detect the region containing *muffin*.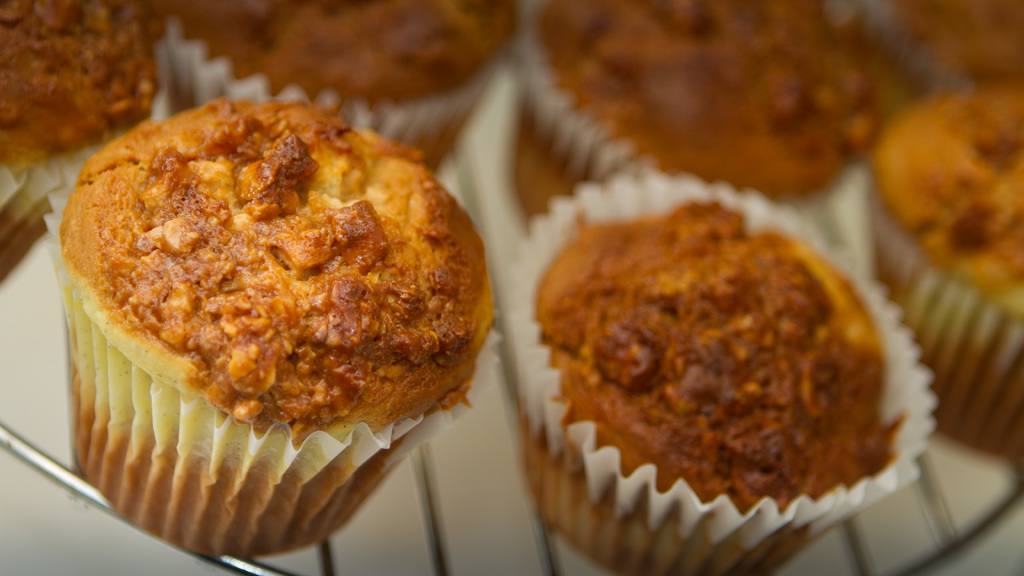
select_region(136, 0, 525, 176).
